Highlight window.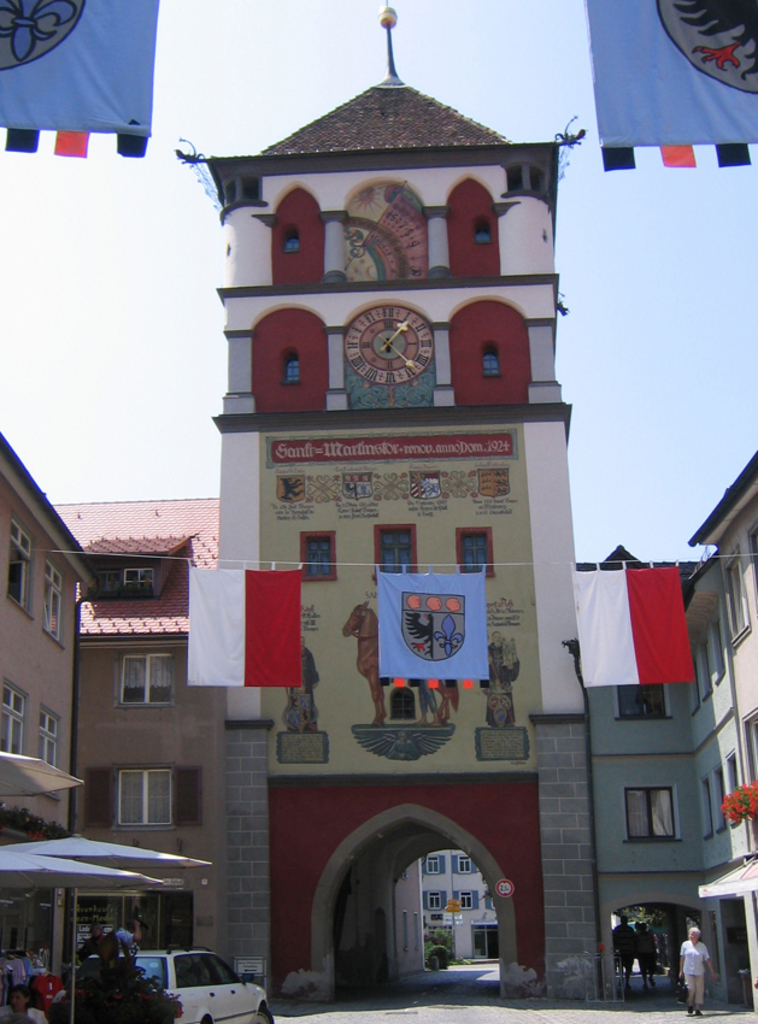
Highlighted region: [747,523,757,583].
